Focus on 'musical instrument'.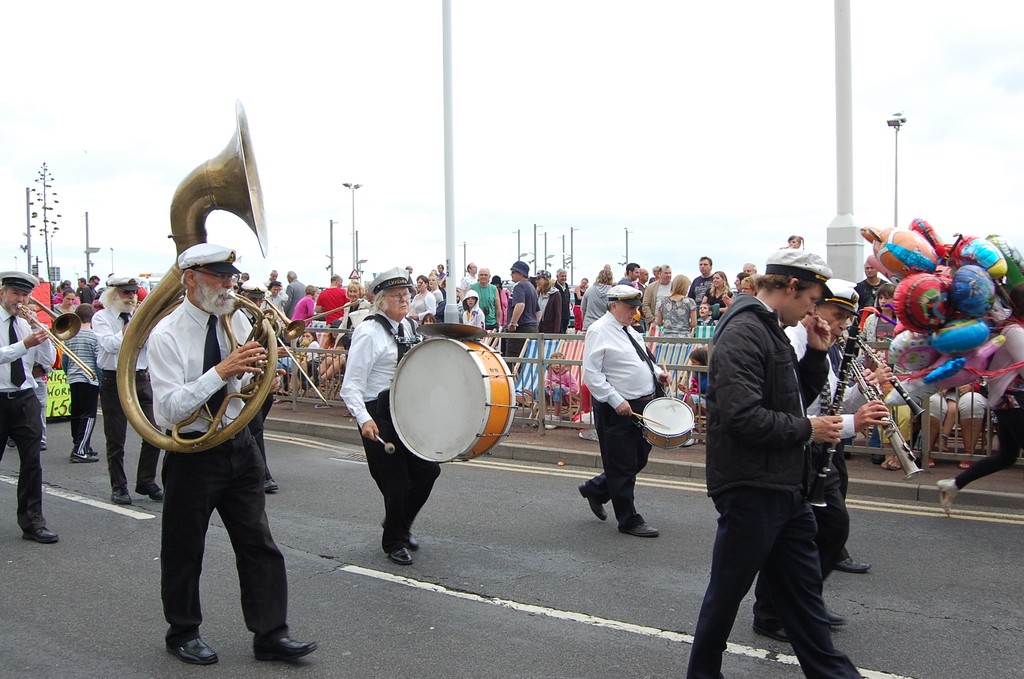
Focused at pyautogui.locateOnScreen(846, 329, 924, 413).
